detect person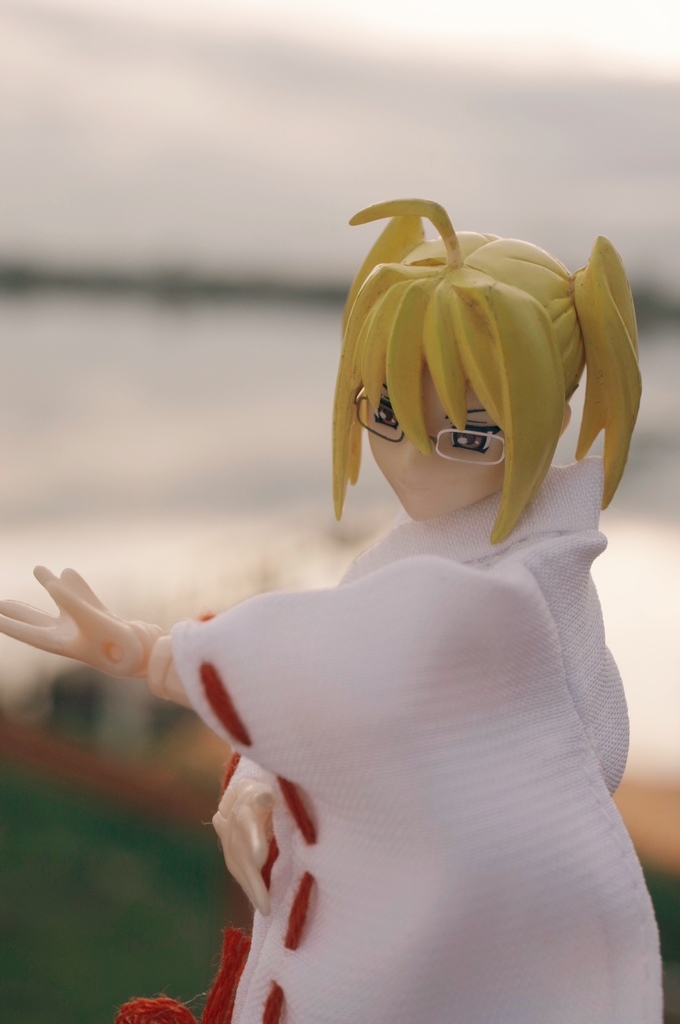
box=[81, 150, 679, 1023]
